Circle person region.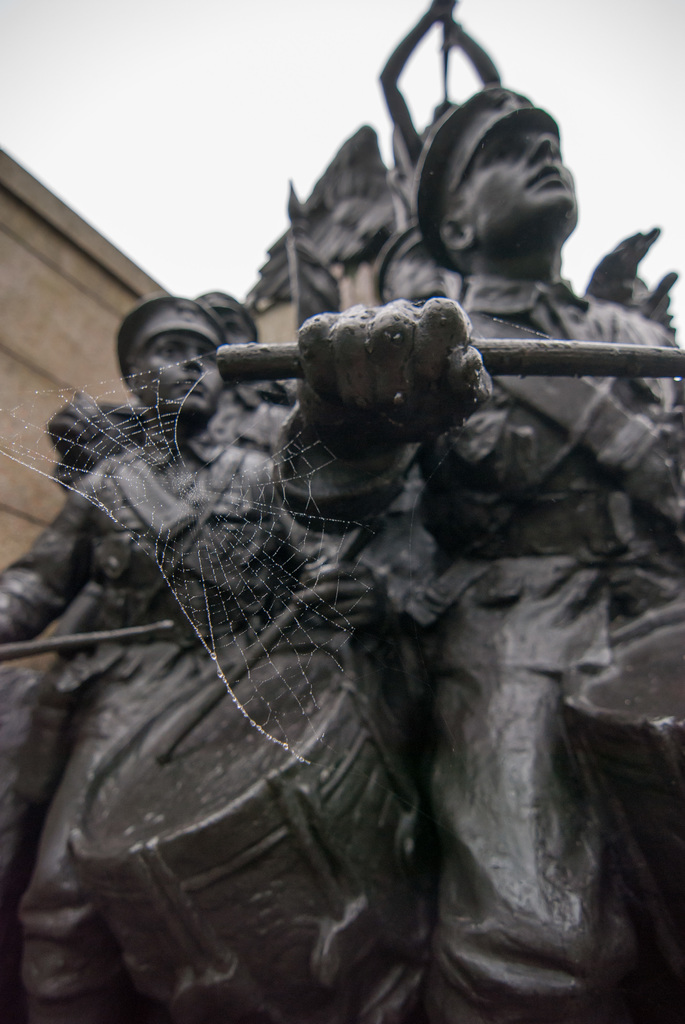
Region: 0:299:382:1023.
